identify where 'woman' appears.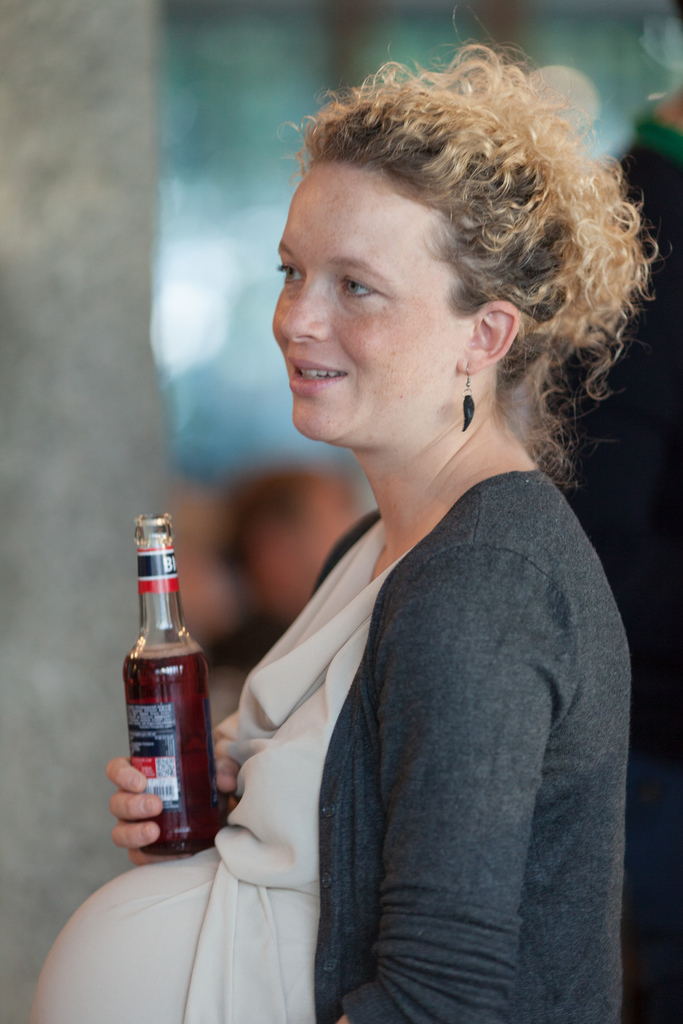
Appears at box=[24, 0, 664, 1023].
